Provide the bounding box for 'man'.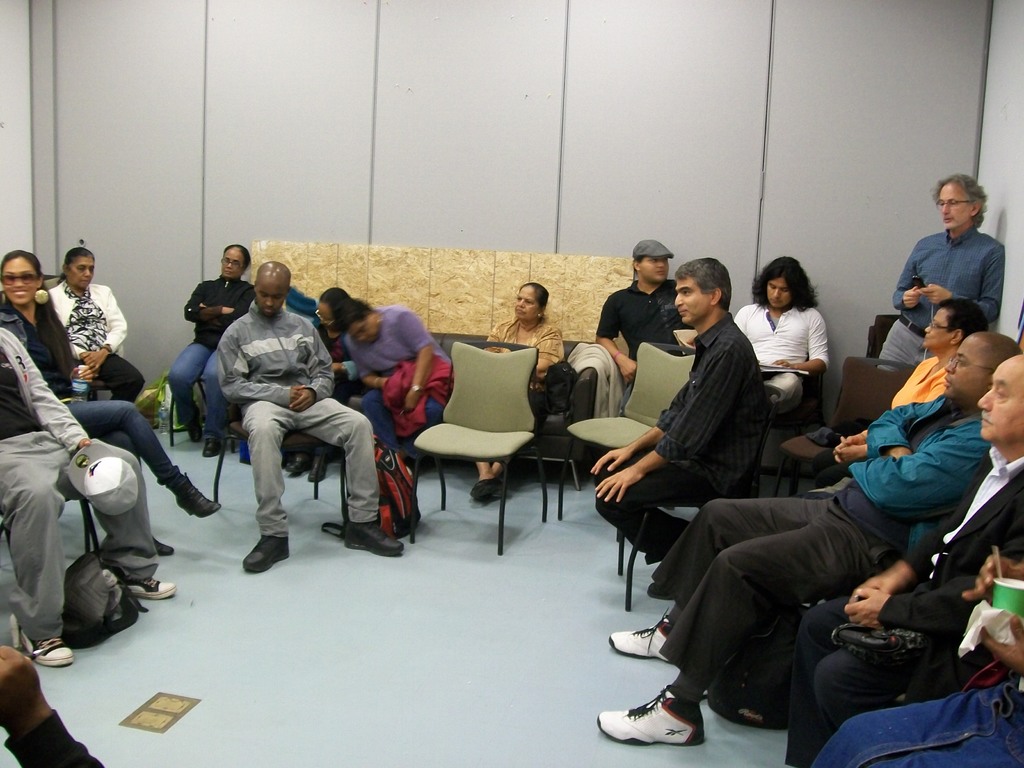
crop(198, 267, 362, 565).
